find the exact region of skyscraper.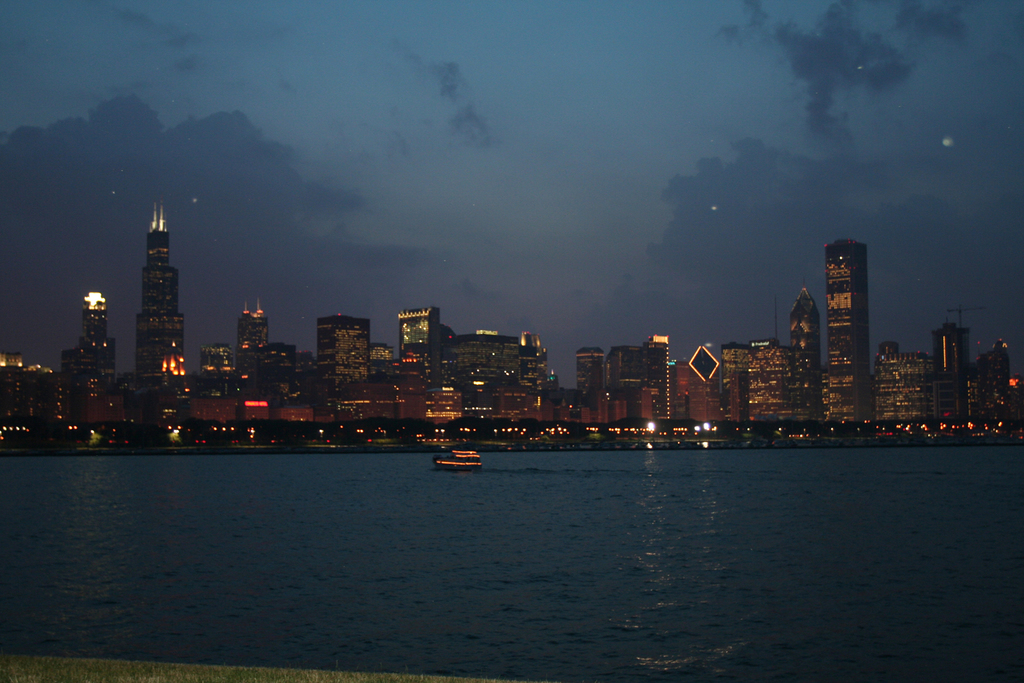
Exact region: rect(787, 278, 816, 422).
